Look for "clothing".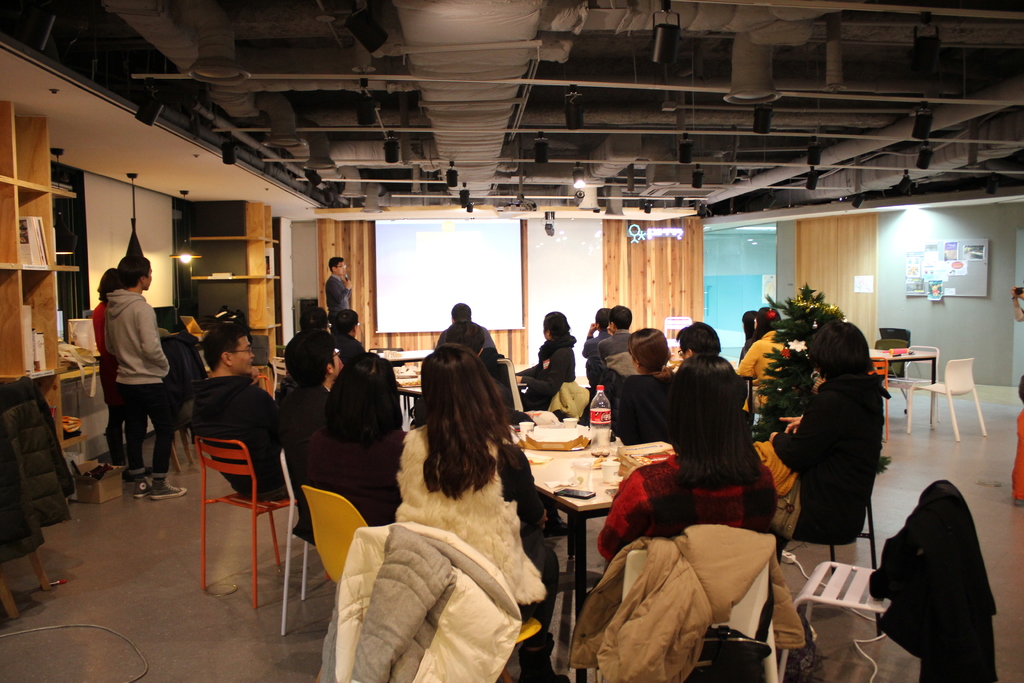
Found: <box>588,330,612,393</box>.
